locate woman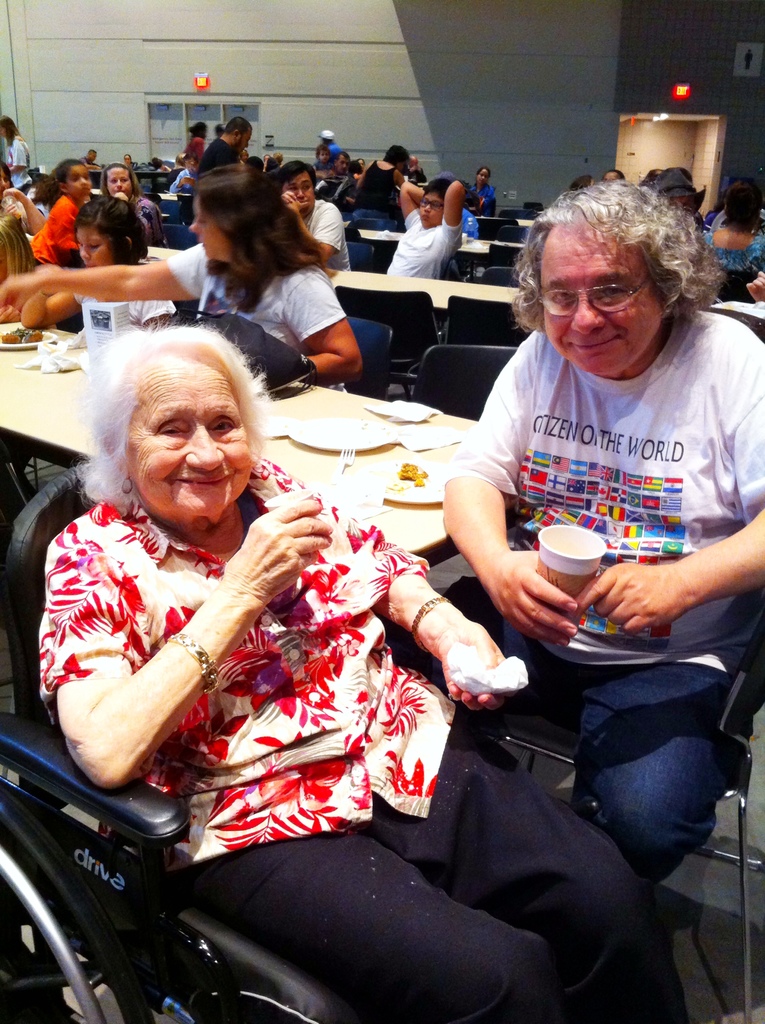
left=0, top=116, right=32, bottom=198
